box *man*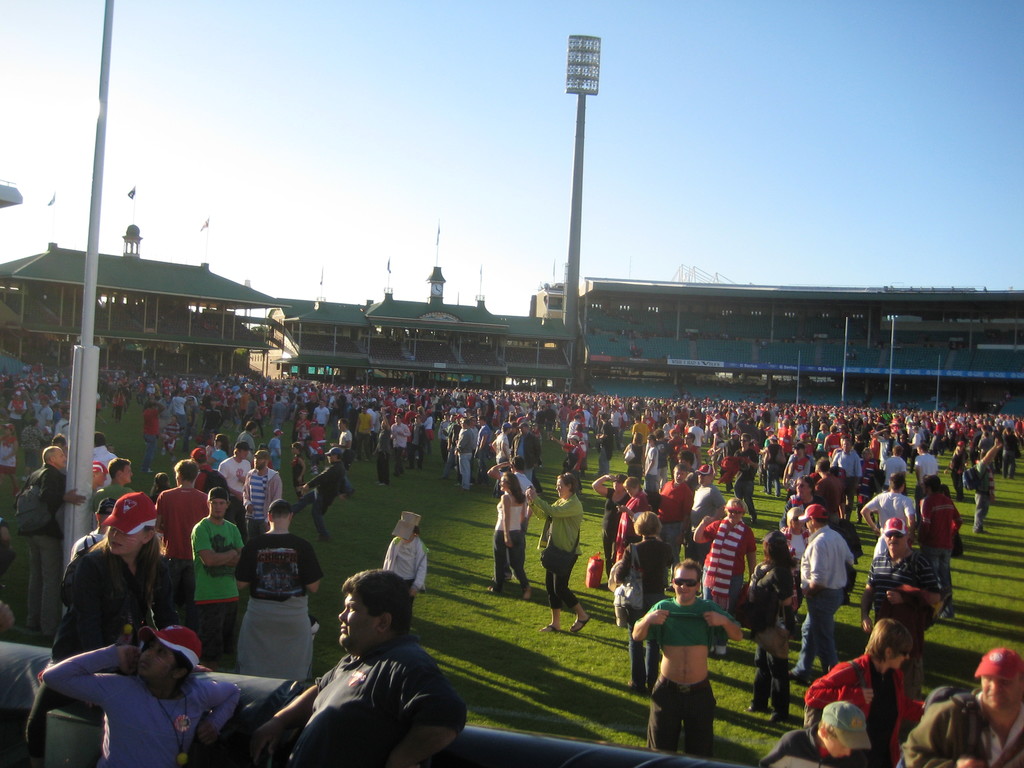
box=[194, 490, 260, 666]
